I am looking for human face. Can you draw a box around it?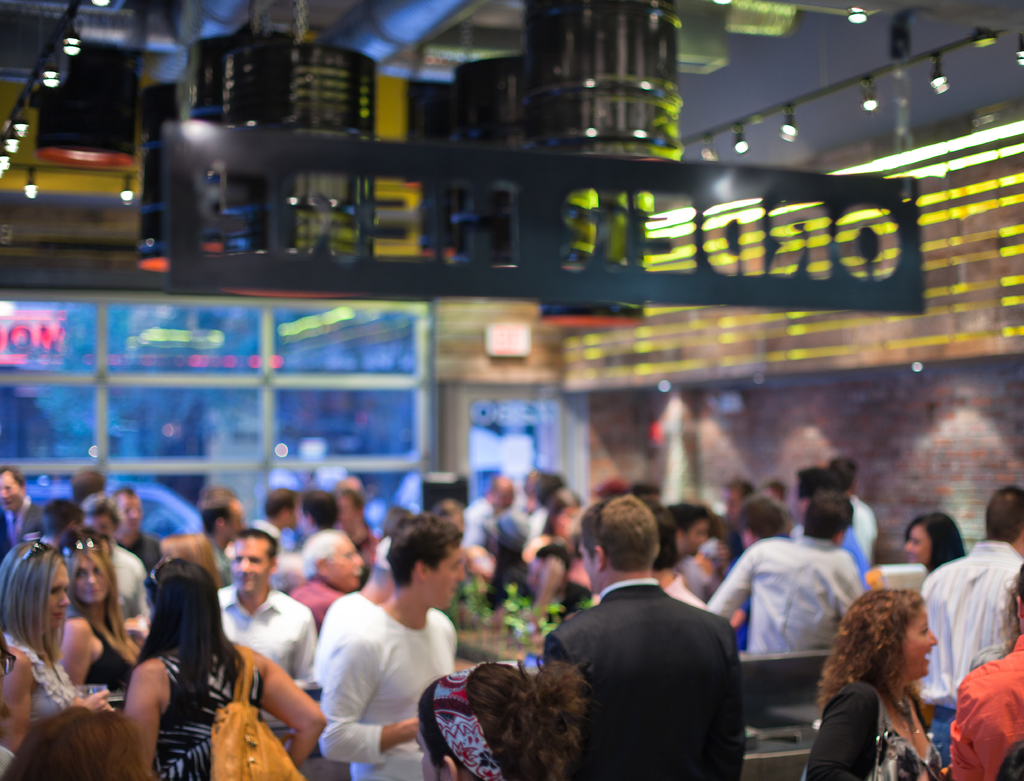
Sure, the bounding box is {"x1": 75, "y1": 551, "x2": 111, "y2": 603}.
